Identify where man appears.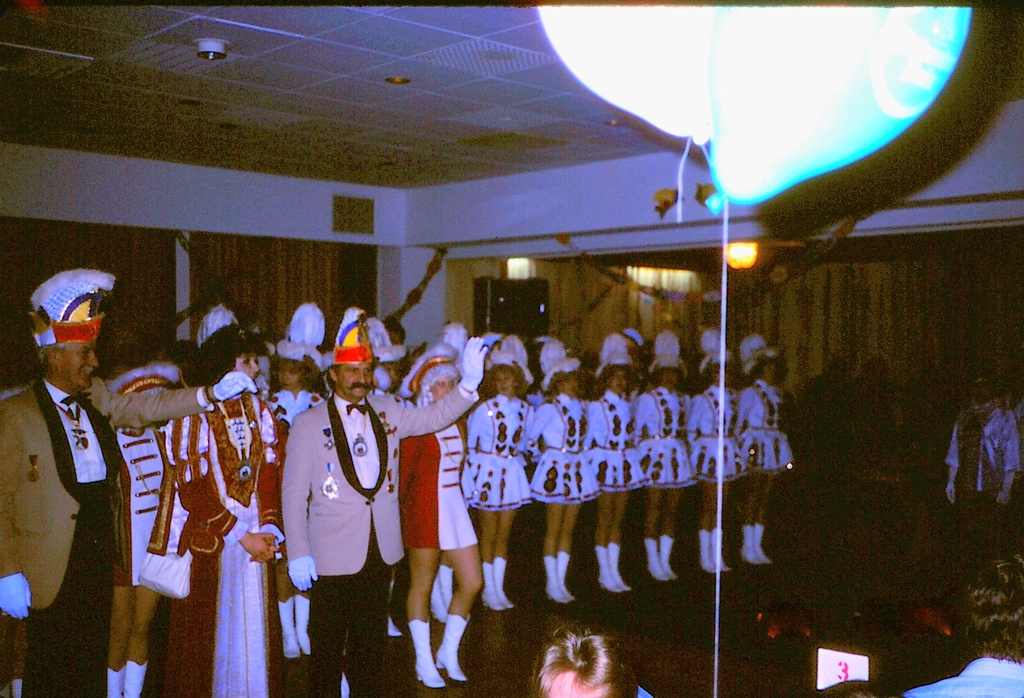
Appears at detection(3, 273, 256, 697).
